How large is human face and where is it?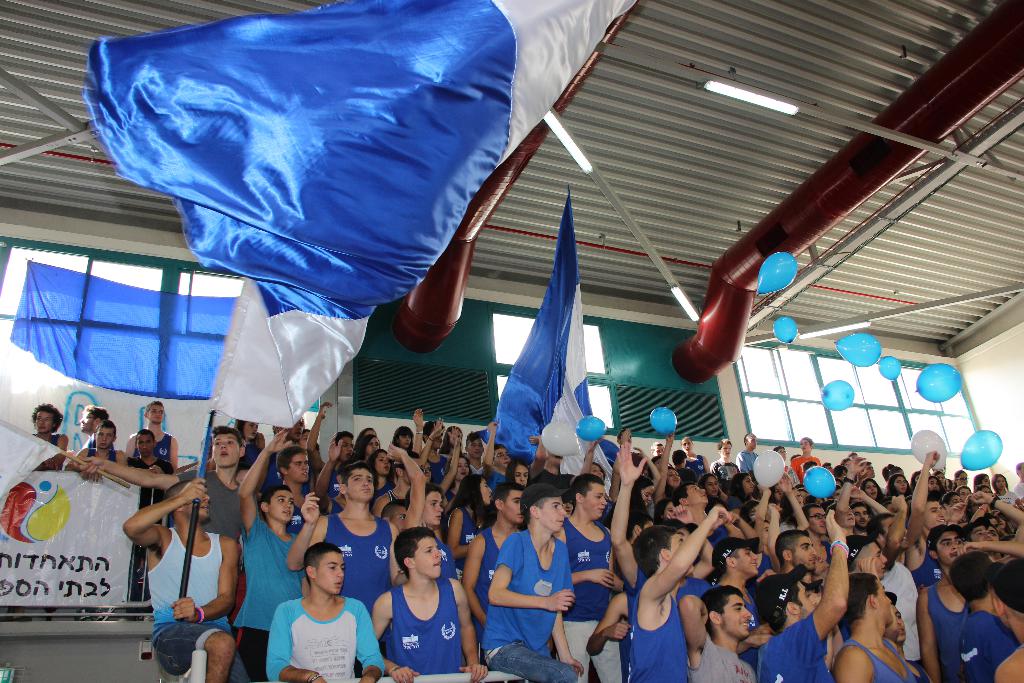
Bounding box: left=855, top=506, right=867, bottom=525.
